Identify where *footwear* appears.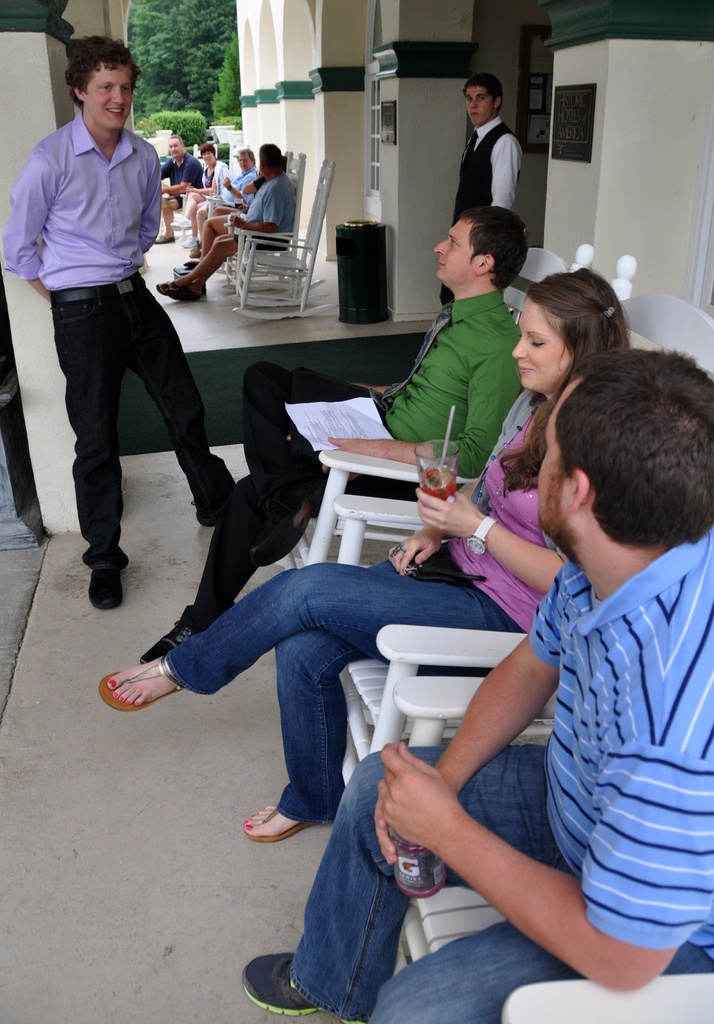
Appears at left=141, top=604, right=194, bottom=659.
